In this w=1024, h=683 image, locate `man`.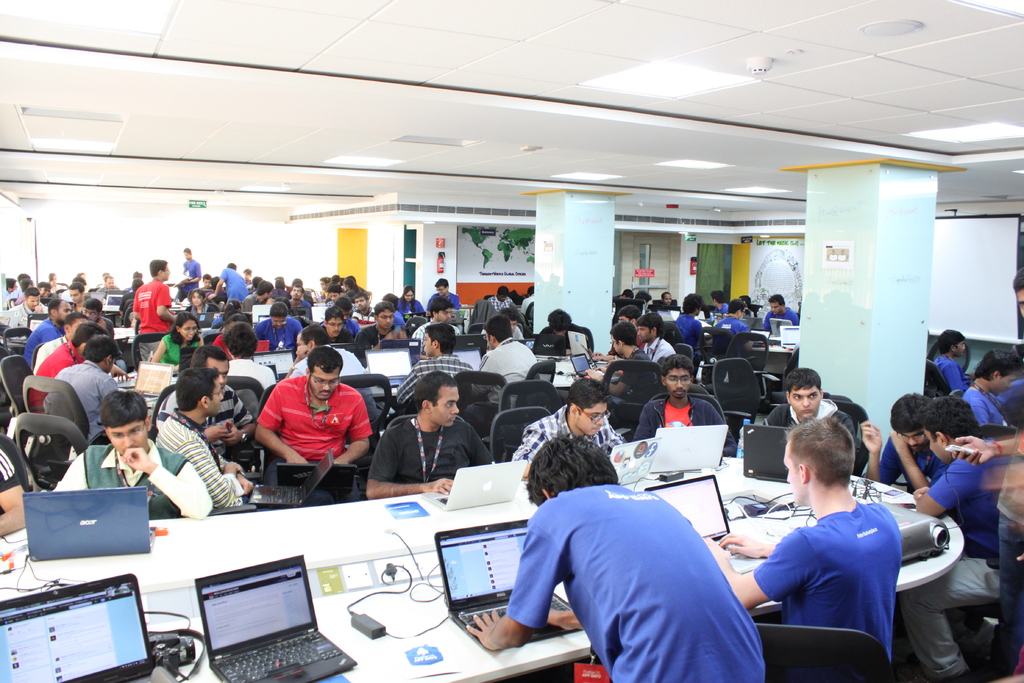
Bounding box: x1=634, y1=352, x2=721, y2=443.
